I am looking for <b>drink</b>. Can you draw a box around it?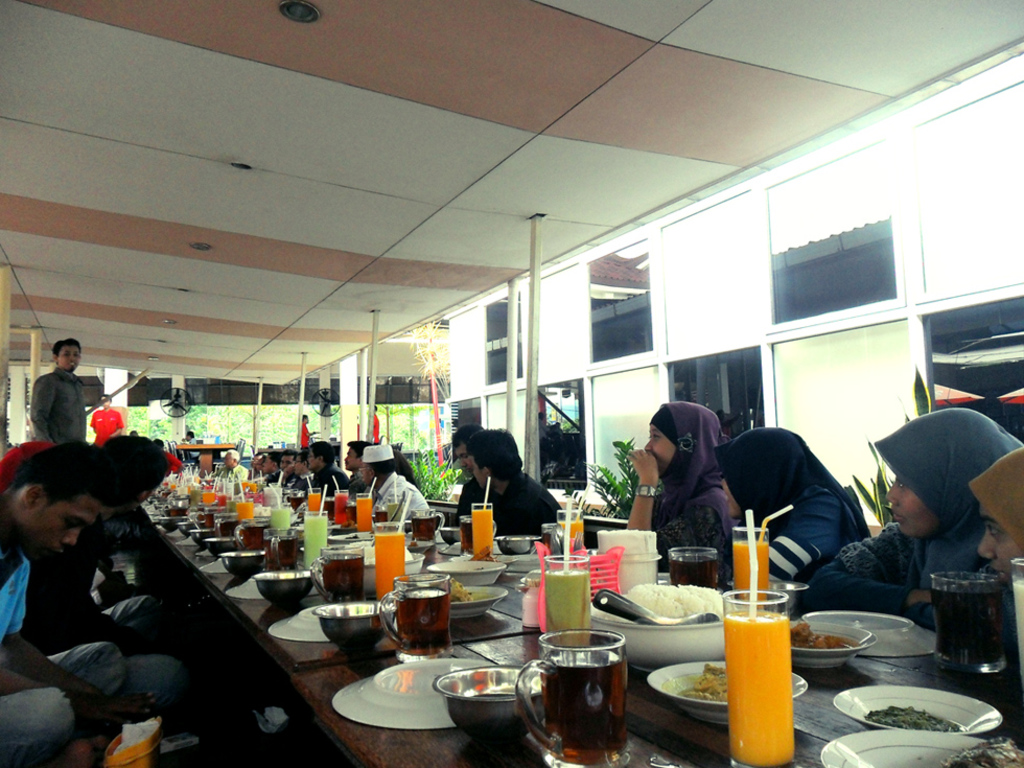
Sure, the bounding box is 236:502:255:520.
